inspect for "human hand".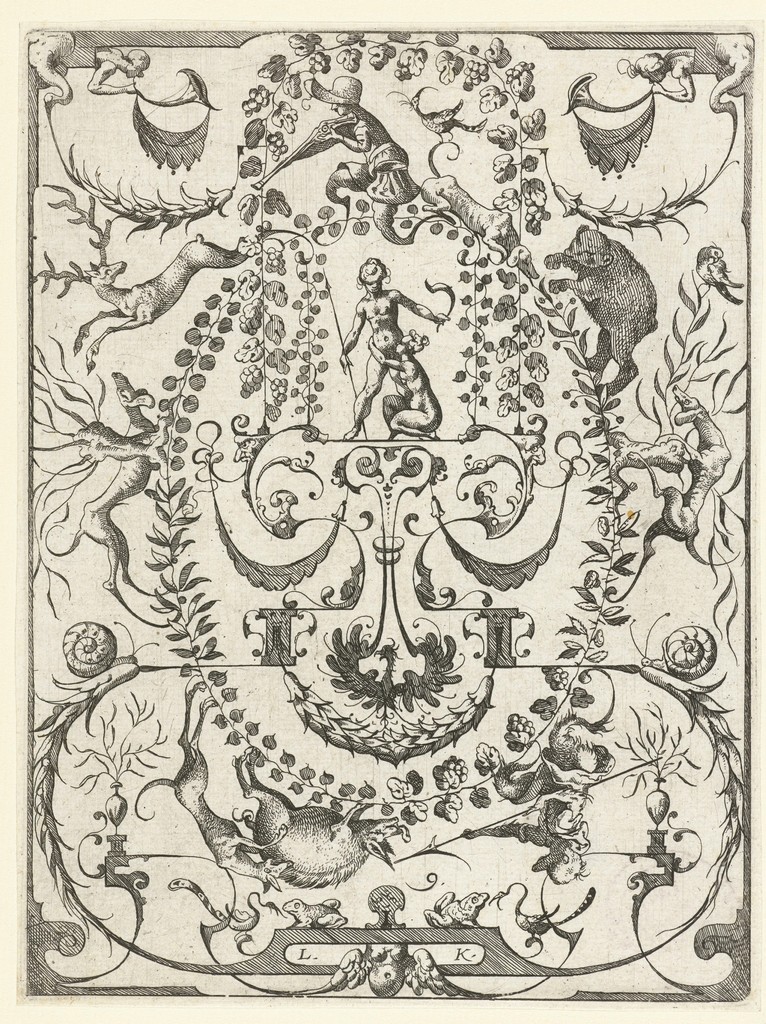
Inspection: BBox(365, 333, 374, 348).
